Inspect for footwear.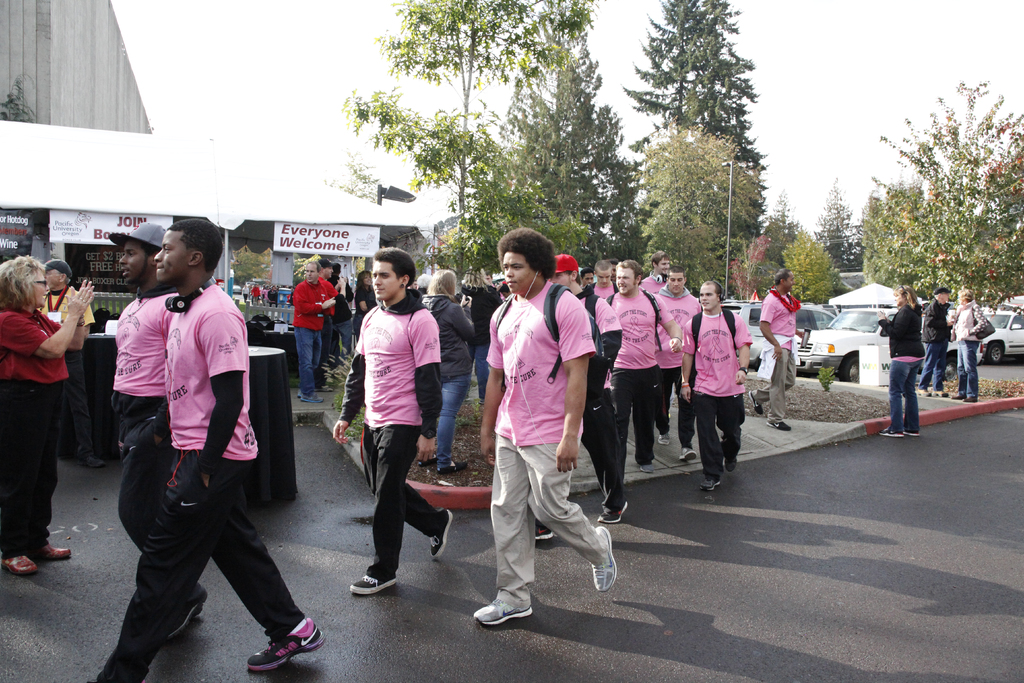
Inspection: Rect(536, 523, 553, 543).
